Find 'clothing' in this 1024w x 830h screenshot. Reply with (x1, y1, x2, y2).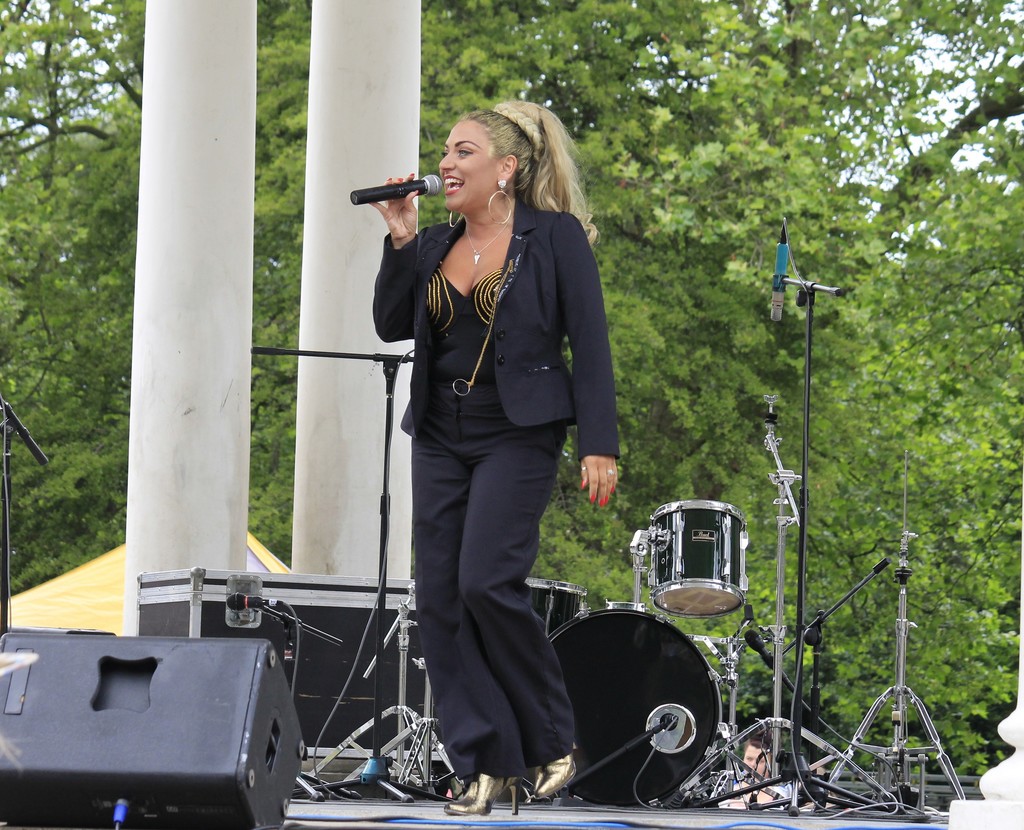
(370, 142, 623, 733).
